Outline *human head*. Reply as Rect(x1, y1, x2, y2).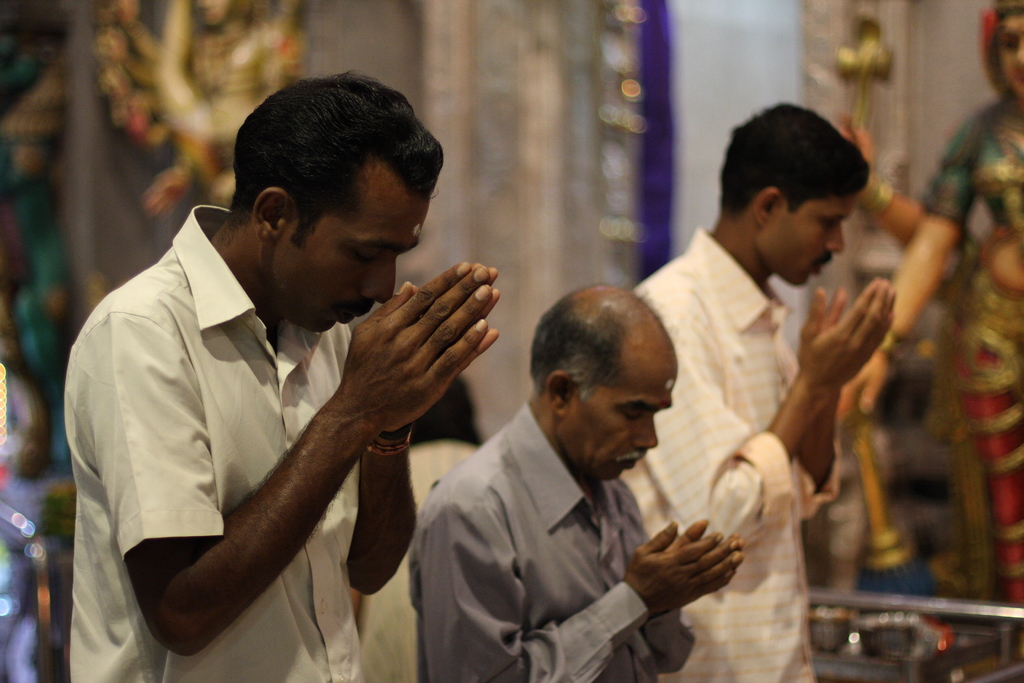
Rect(202, 71, 440, 304).
